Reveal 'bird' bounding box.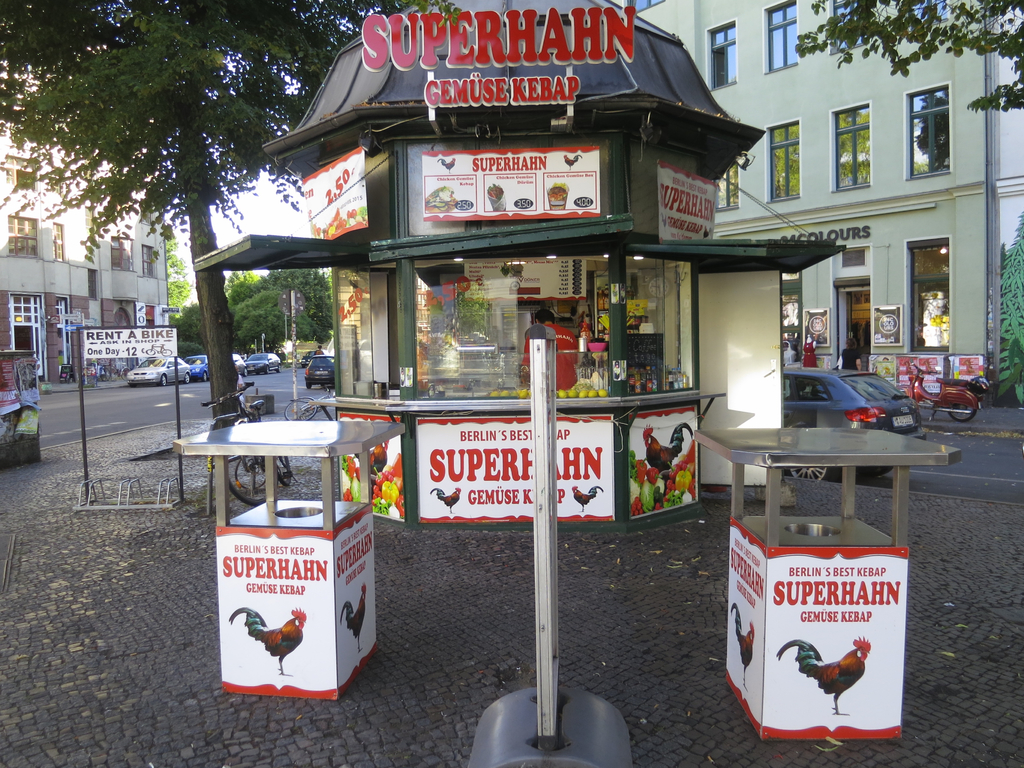
Revealed: [336,577,376,657].
